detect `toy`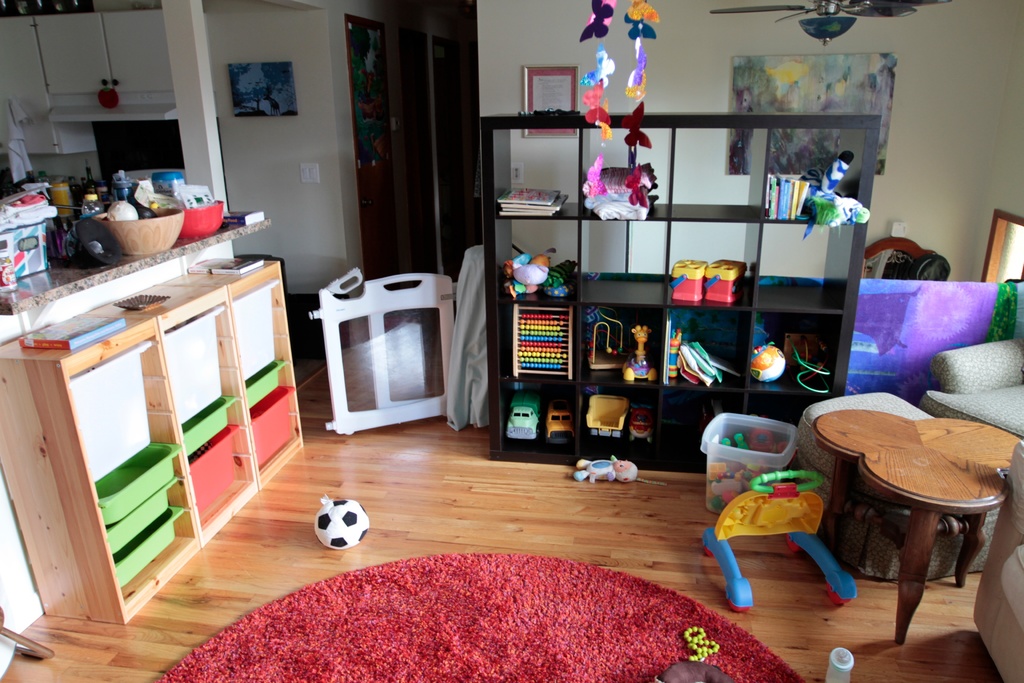
[x1=504, y1=395, x2=552, y2=449]
